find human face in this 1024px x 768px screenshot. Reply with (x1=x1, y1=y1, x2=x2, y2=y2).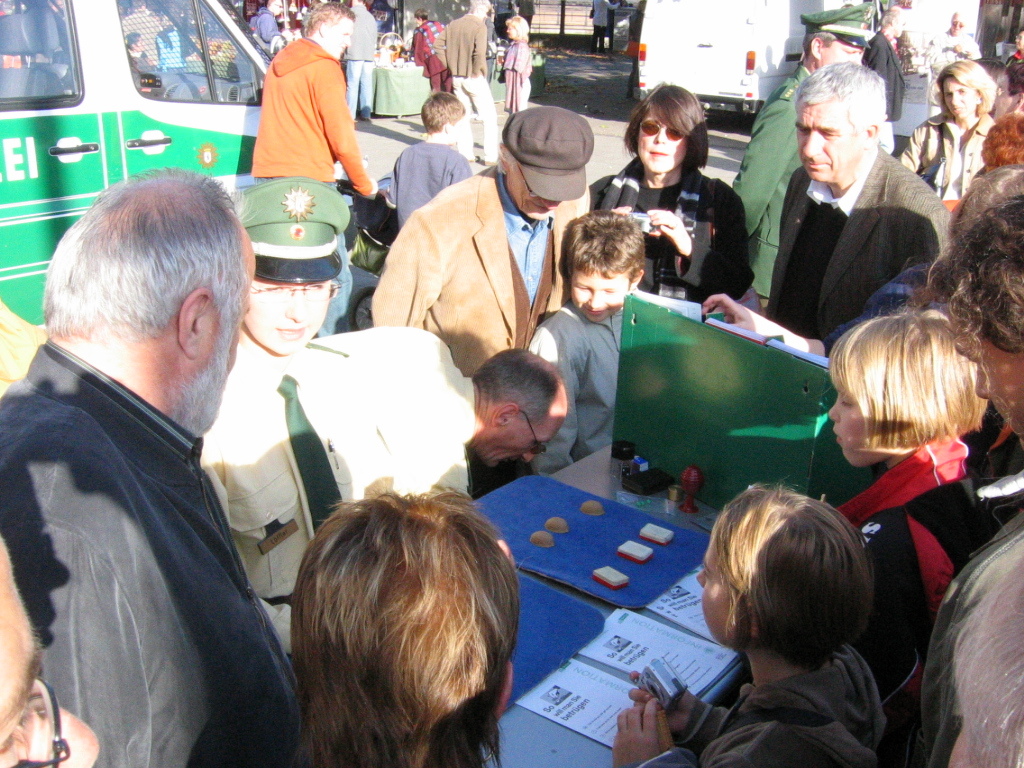
(x1=487, y1=421, x2=569, y2=464).
